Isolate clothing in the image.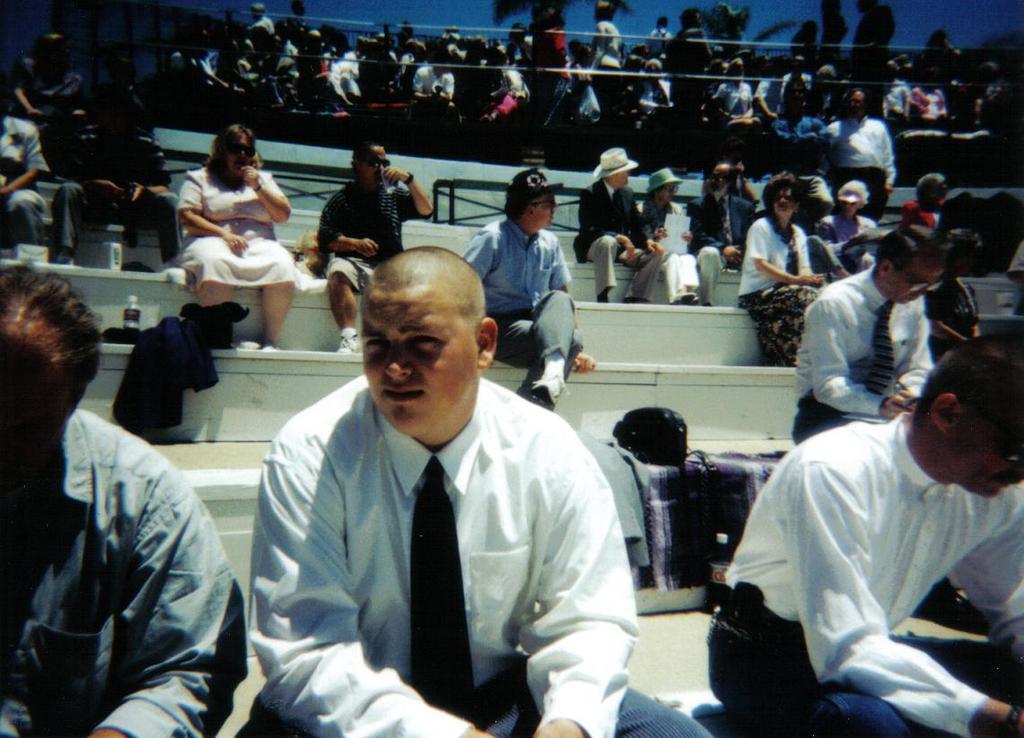
Isolated region: crop(707, 413, 1023, 727).
